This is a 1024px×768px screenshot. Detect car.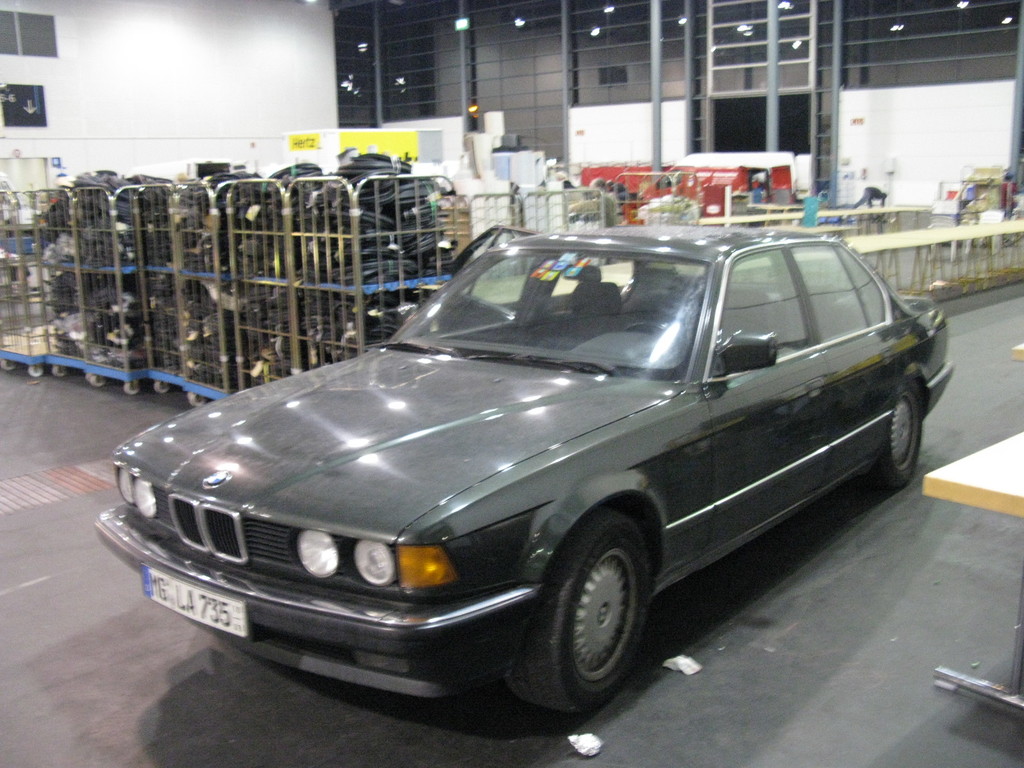
Rect(92, 228, 955, 716).
